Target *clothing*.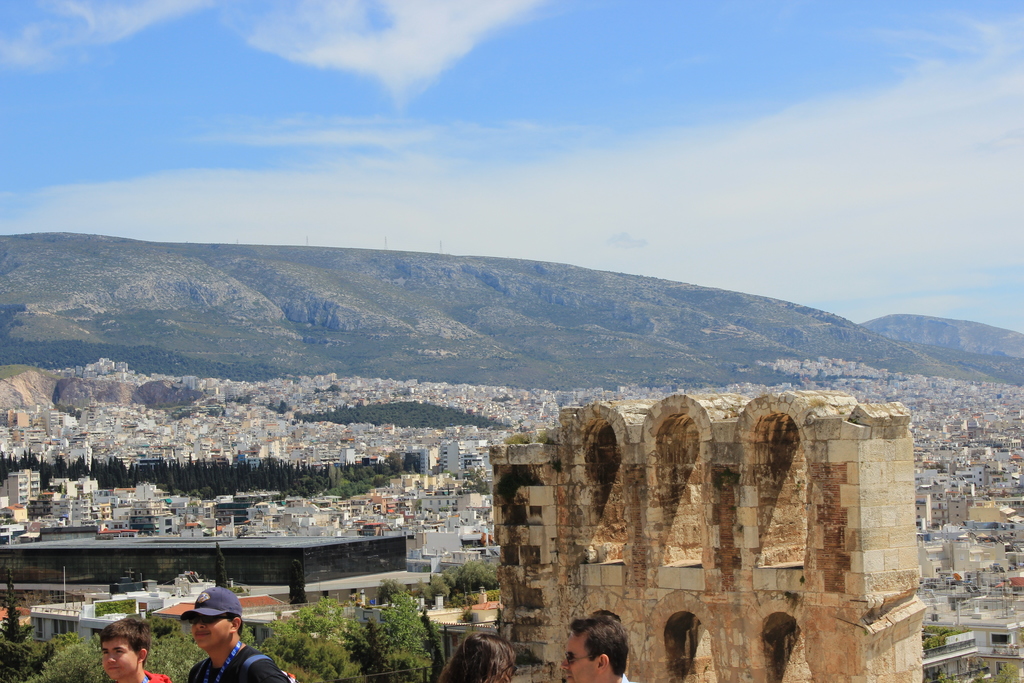
Target region: <region>93, 670, 161, 682</region>.
